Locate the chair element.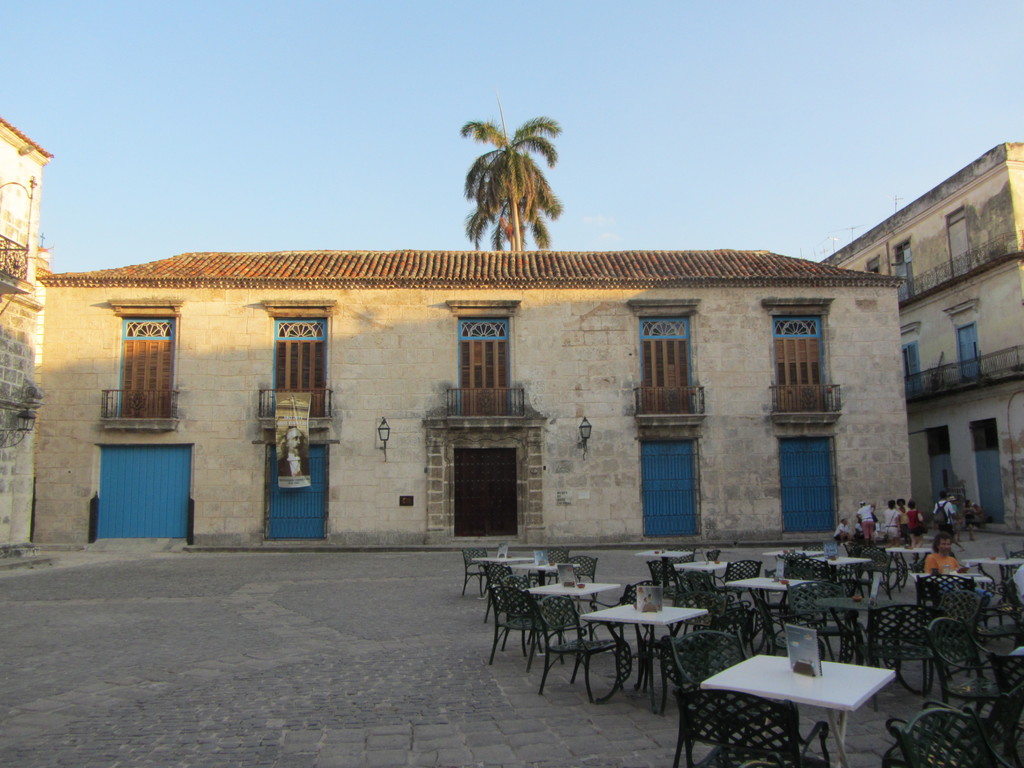
Element bbox: <box>461,547,493,599</box>.
